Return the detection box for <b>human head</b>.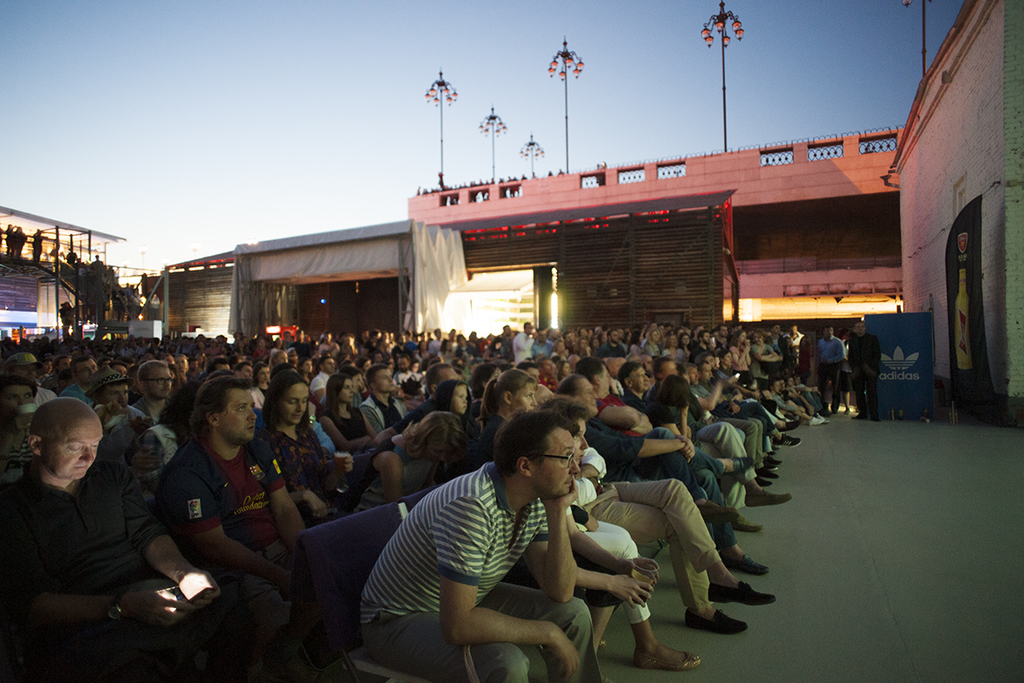
locate(785, 320, 800, 334).
